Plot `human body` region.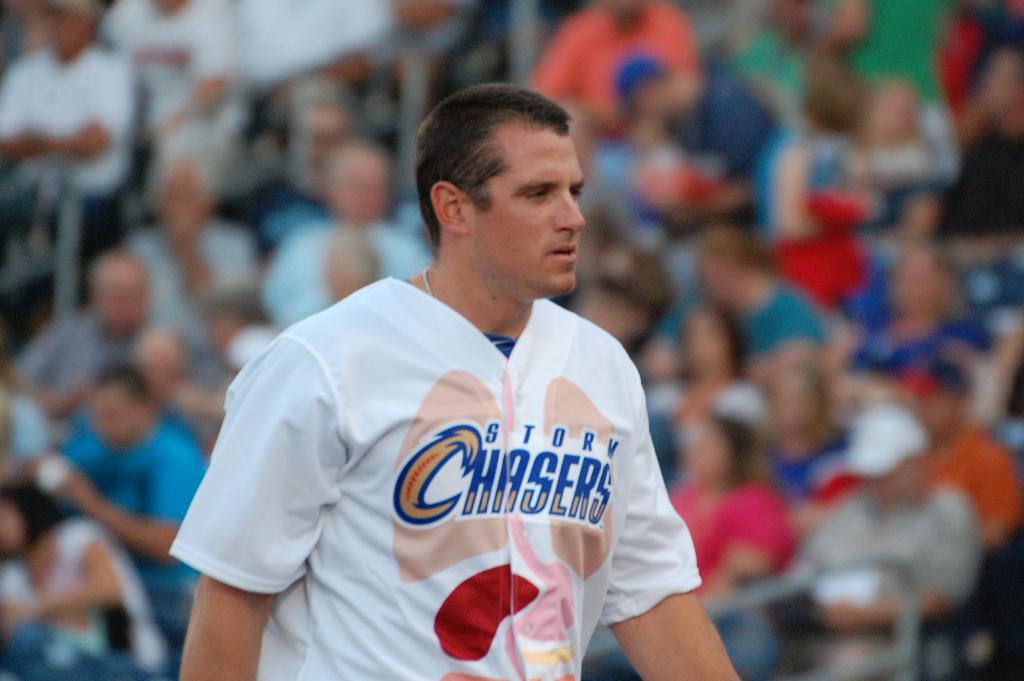
Plotted at BBox(867, 375, 1023, 614).
